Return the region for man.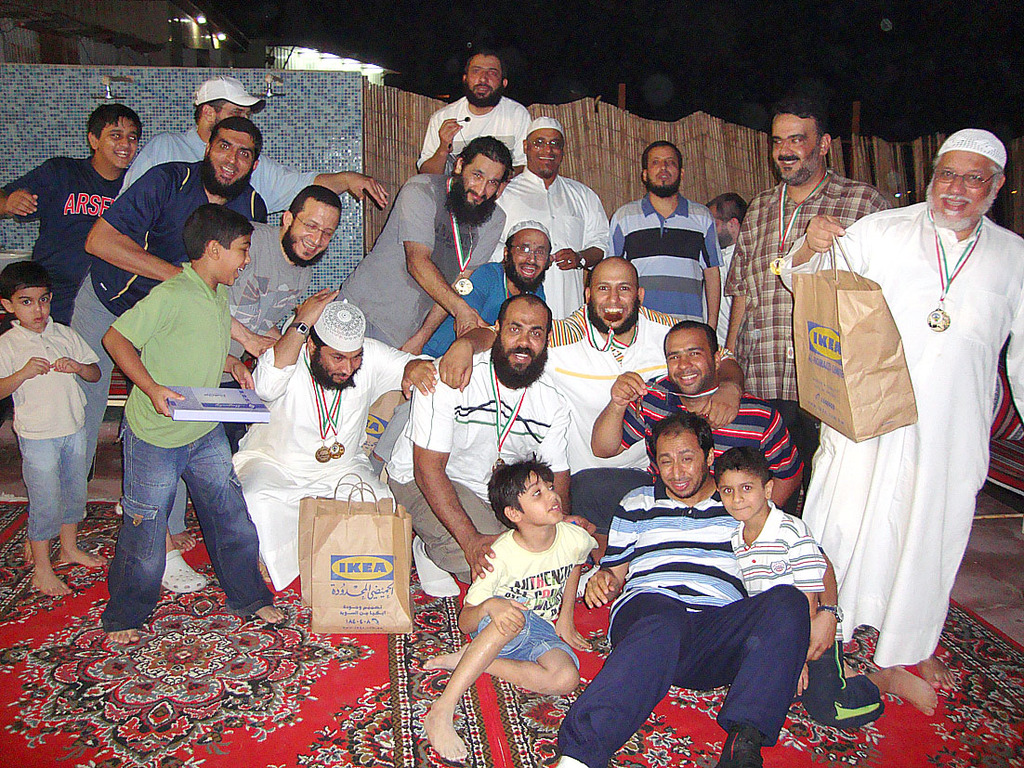
{"left": 417, "top": 217, "right": 553, "bottom": 359}.
